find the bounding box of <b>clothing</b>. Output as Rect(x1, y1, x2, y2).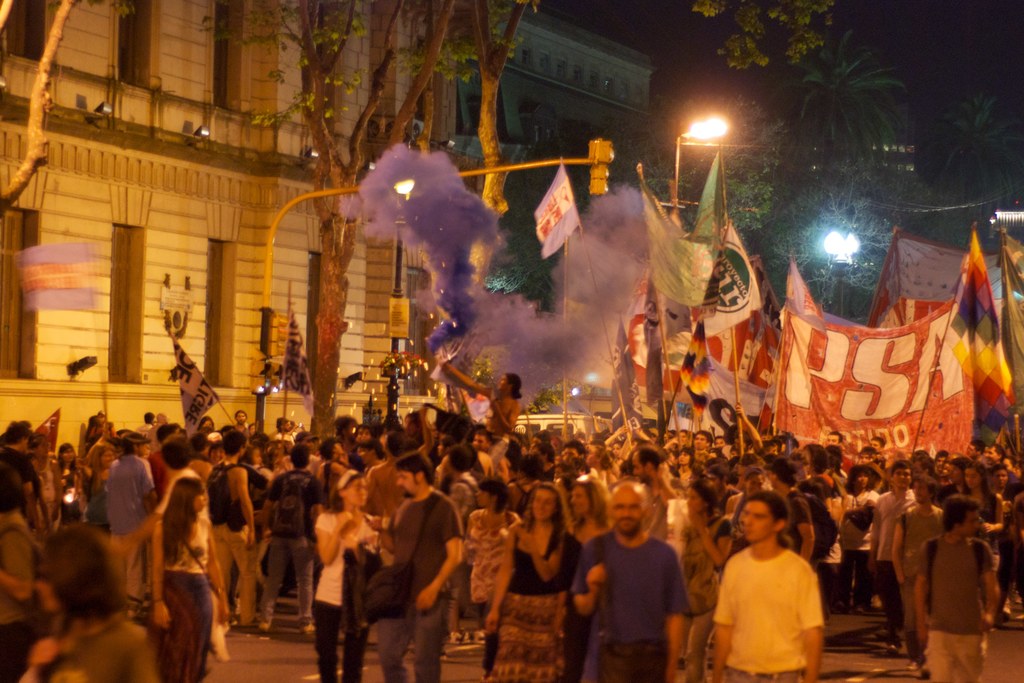
Rect(212, 523, 261, 618).
